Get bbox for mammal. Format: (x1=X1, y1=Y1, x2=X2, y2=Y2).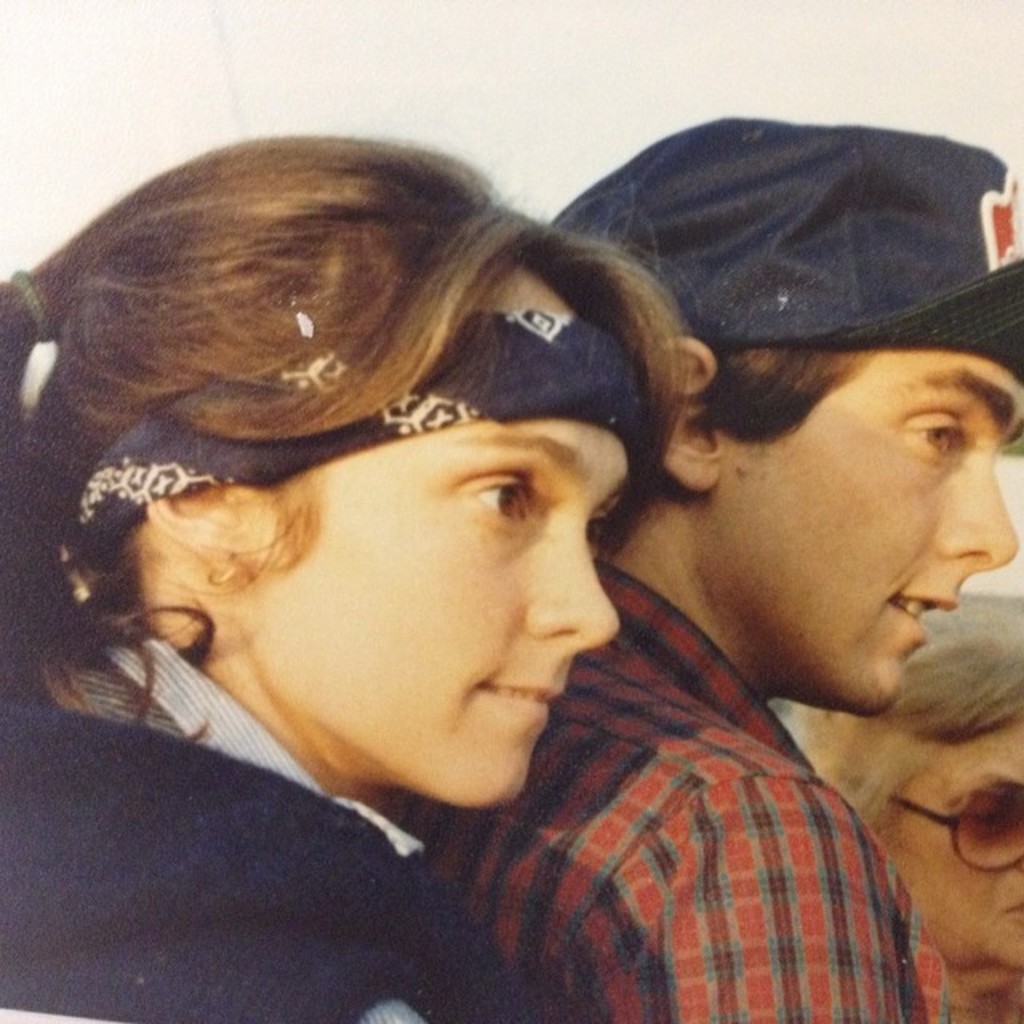
(x1=2, y1=130, x2=690, y2=1022).
